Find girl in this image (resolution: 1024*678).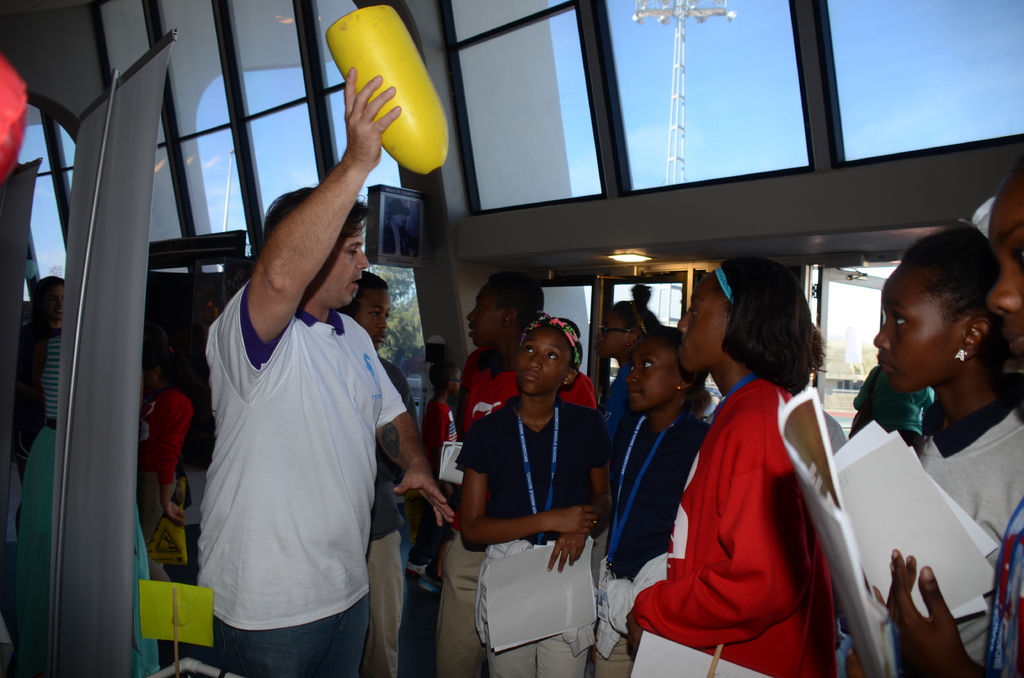
460:320:605:677.
